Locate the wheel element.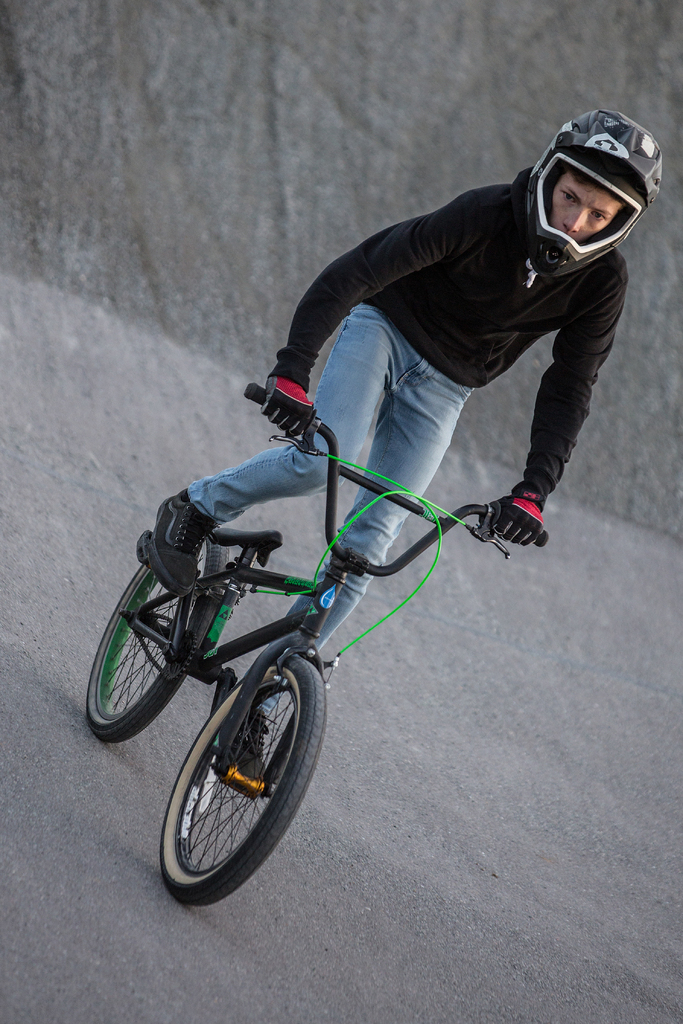
Element bbox: Rect(85, 531, 232, 745).
